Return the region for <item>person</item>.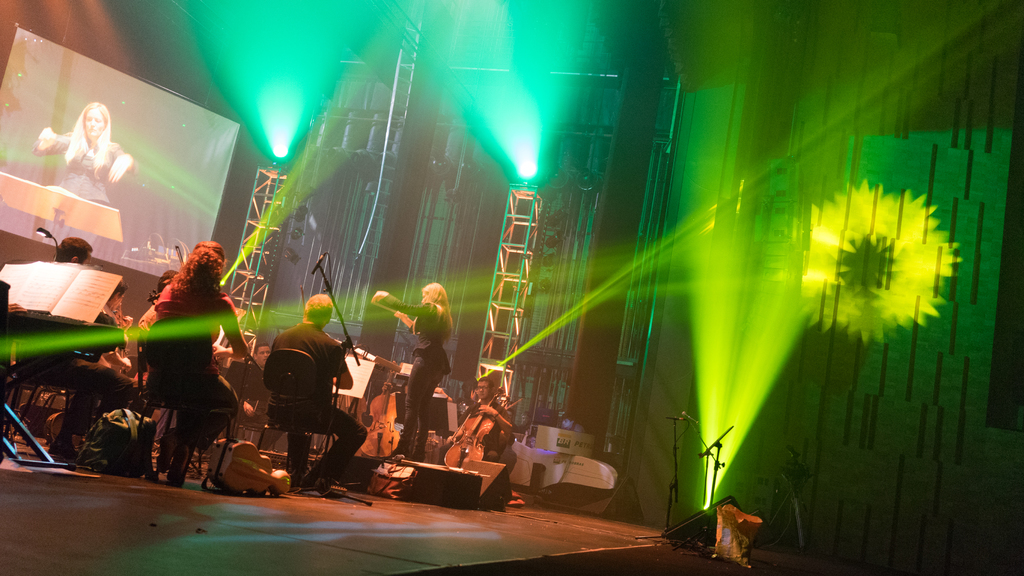
557/411/588/432.
